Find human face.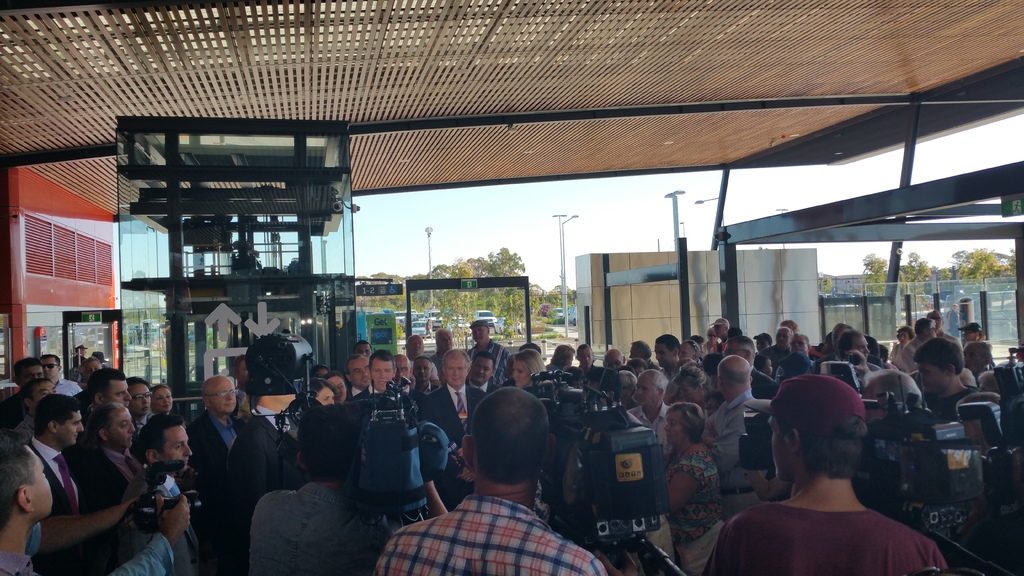
[472,356,495,386].
